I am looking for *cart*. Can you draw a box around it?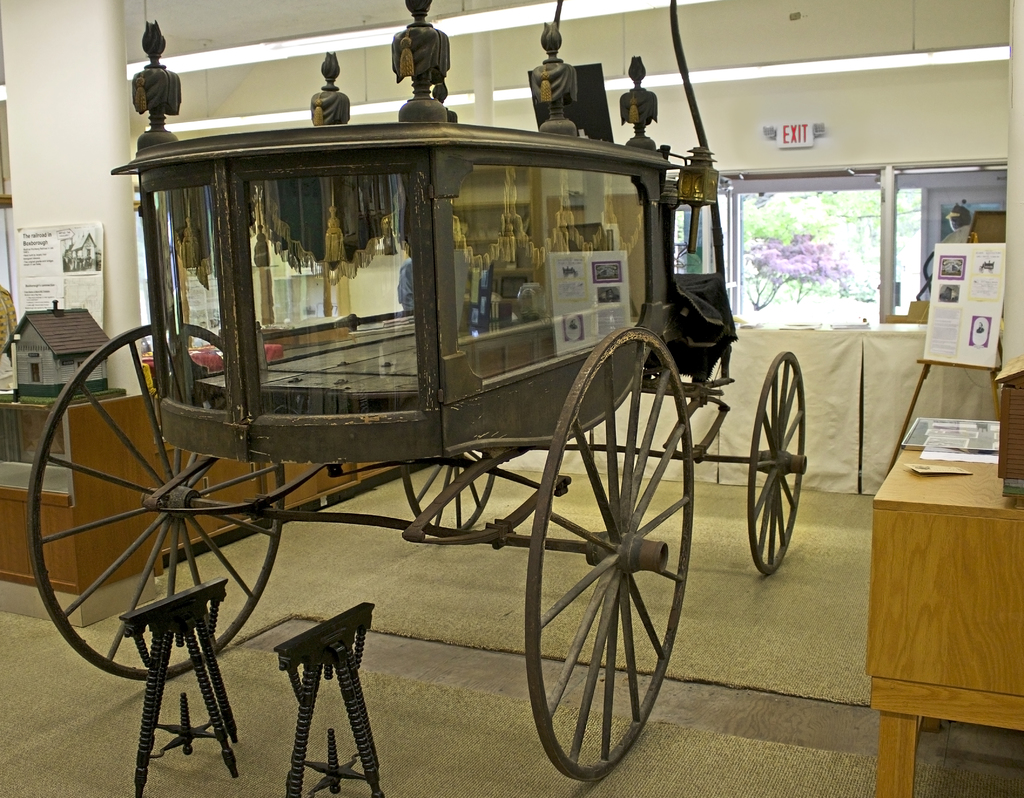
Sure, the bounding box is bbox(28, 0, 810, 786).
